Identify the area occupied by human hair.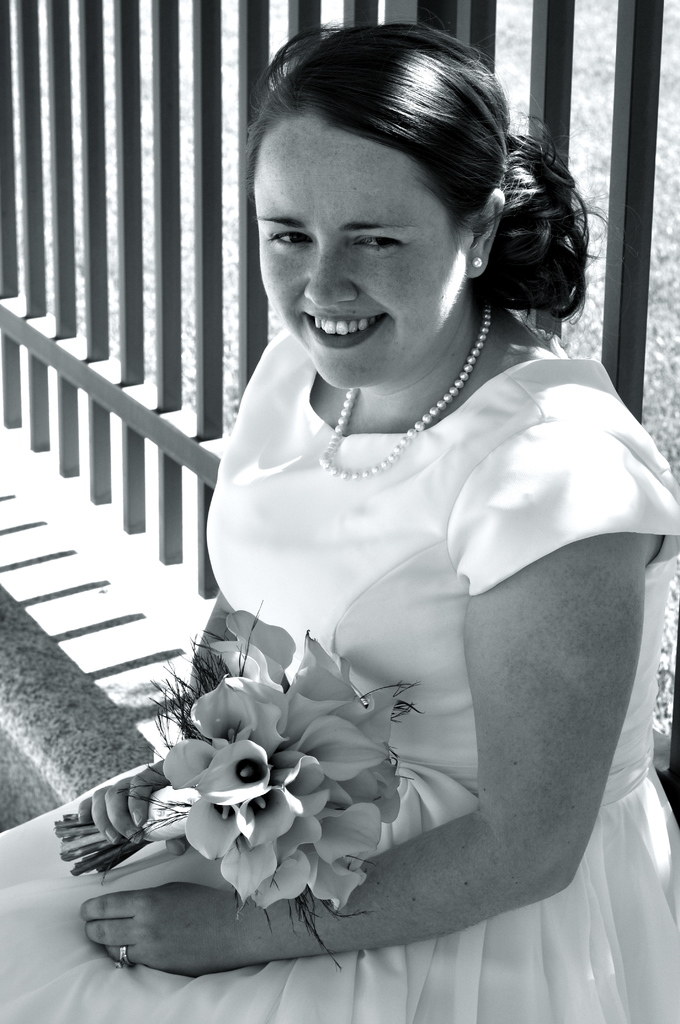
Area: (248, 19, 505, 227).
